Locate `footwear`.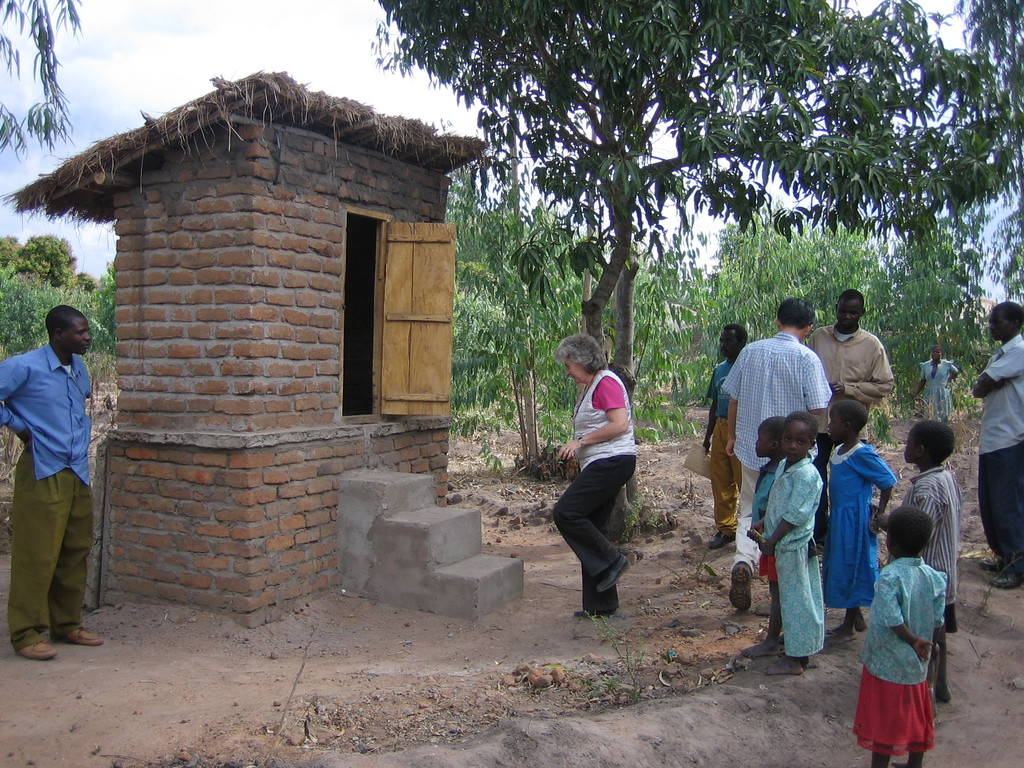
Bounding box: region(729, 559, 753, 616).
